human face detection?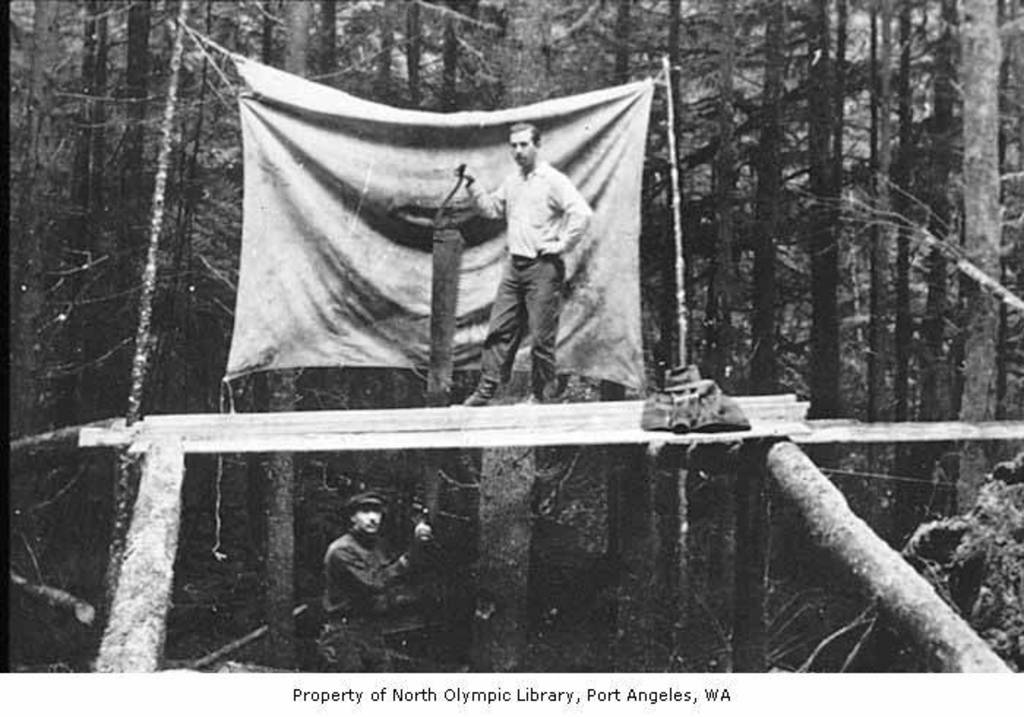
(x1=509, y1=133, x2=534, y2=167)
